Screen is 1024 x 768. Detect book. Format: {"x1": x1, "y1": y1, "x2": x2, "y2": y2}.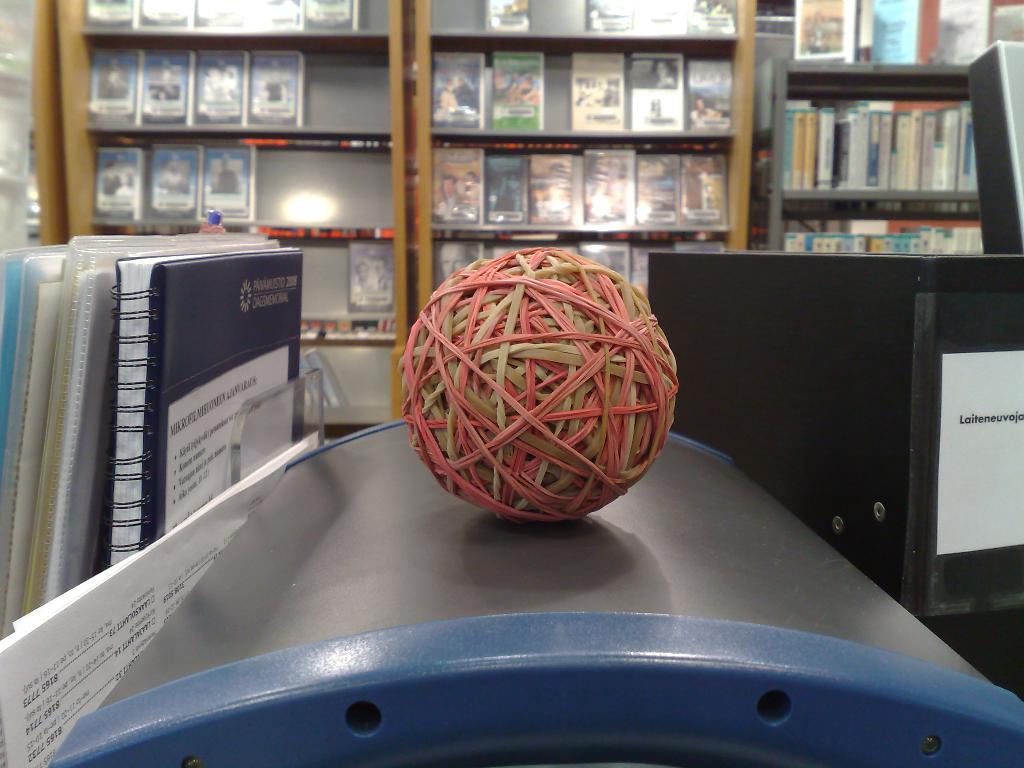
{"x1": 431, "y1": 54, "x2": 484, "y2": 135}.
